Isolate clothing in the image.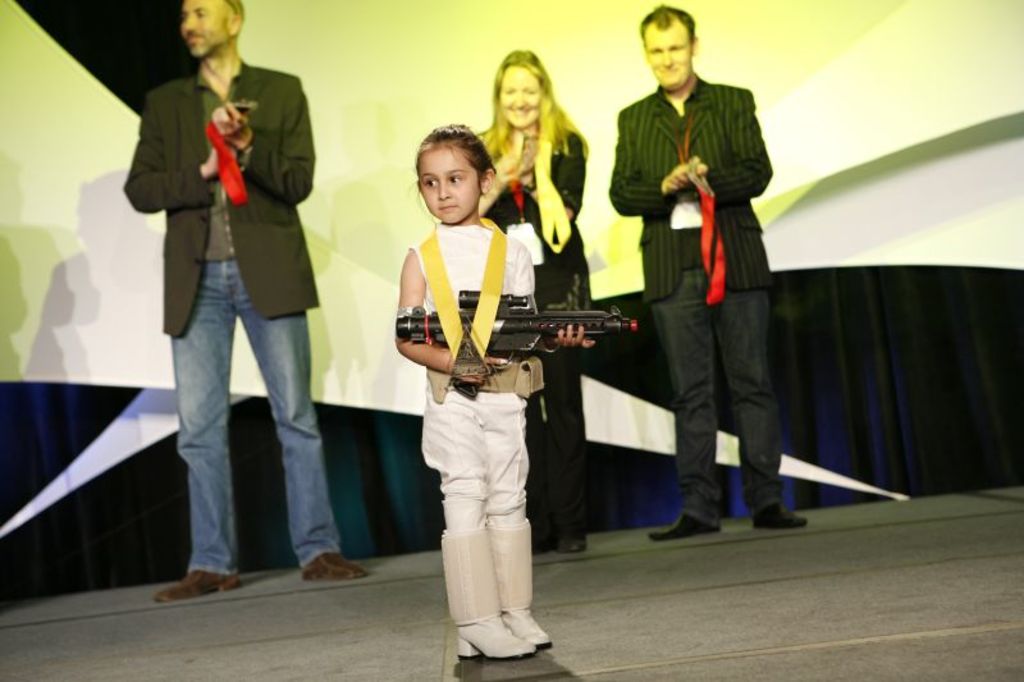
Isolated region: 471:116:584:530.
